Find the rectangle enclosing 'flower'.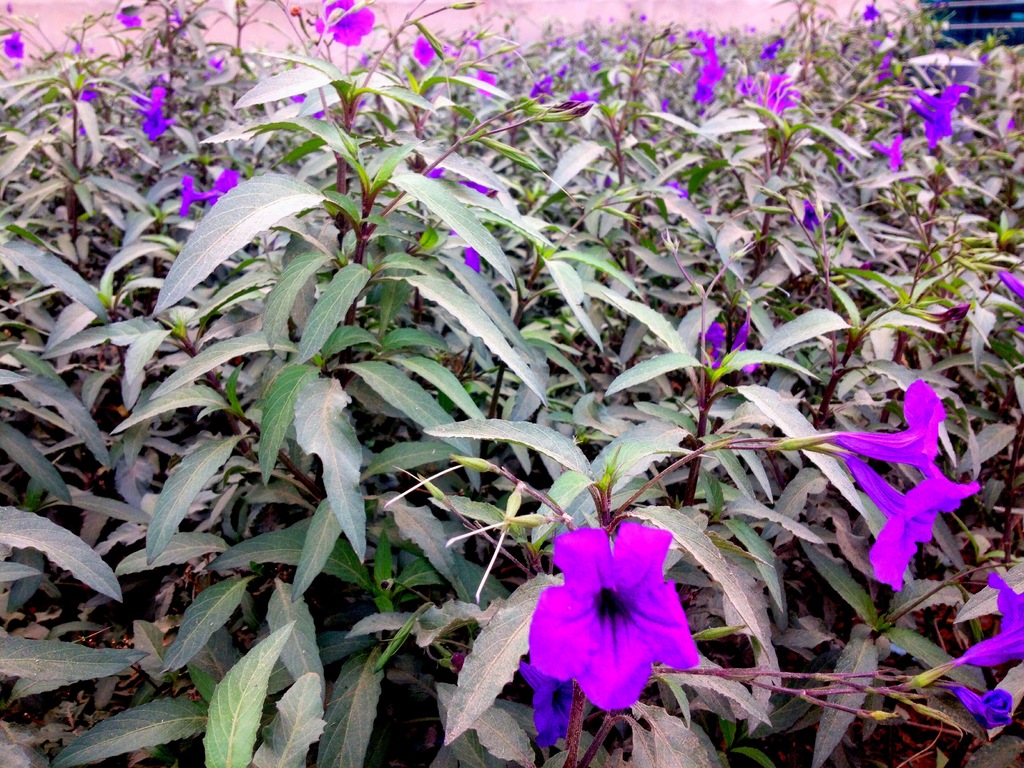
crop(522, 525, 694, 719).
